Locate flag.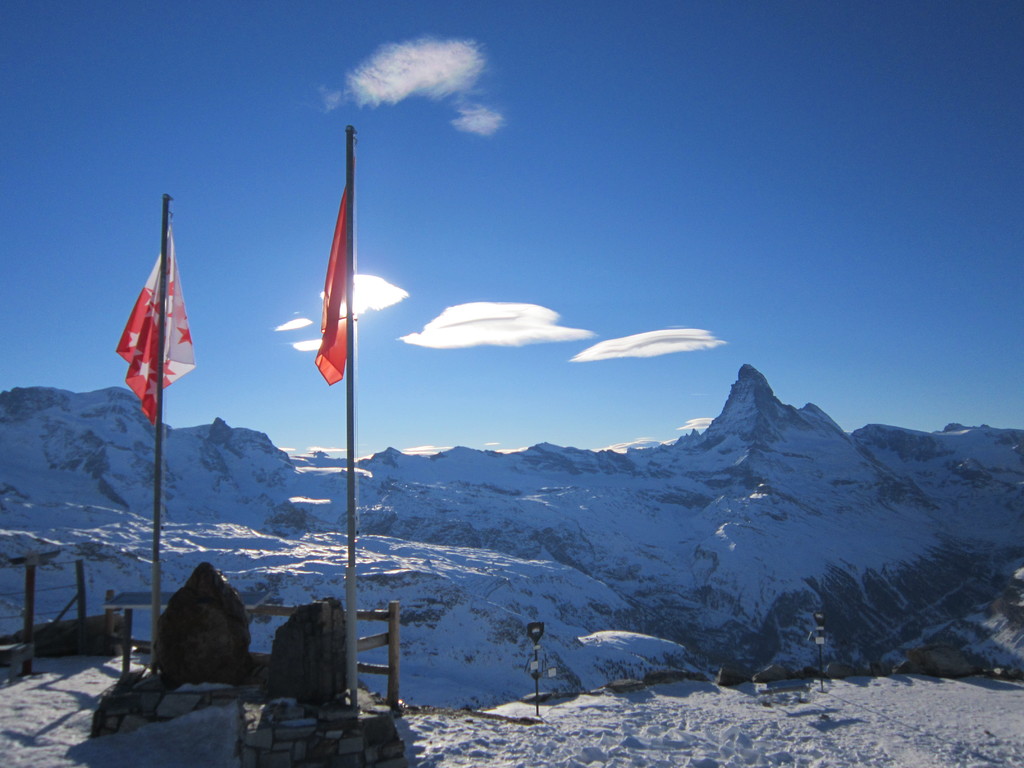
Bounding box: bbox=[312, 163, 358, 401].
